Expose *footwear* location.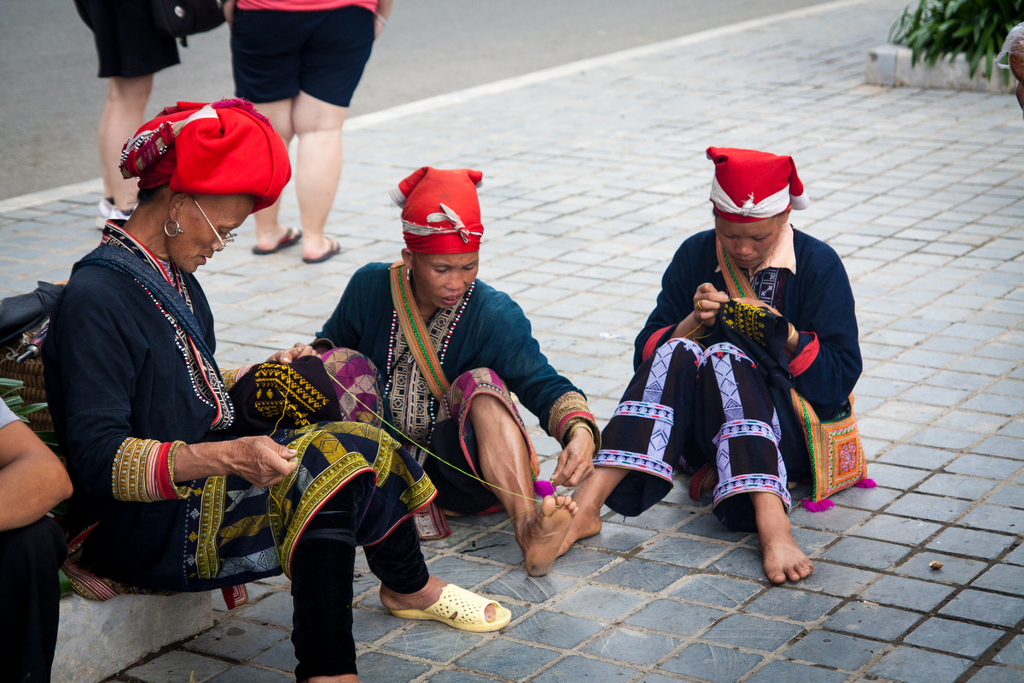
Exposed at 88/194/111/229.
